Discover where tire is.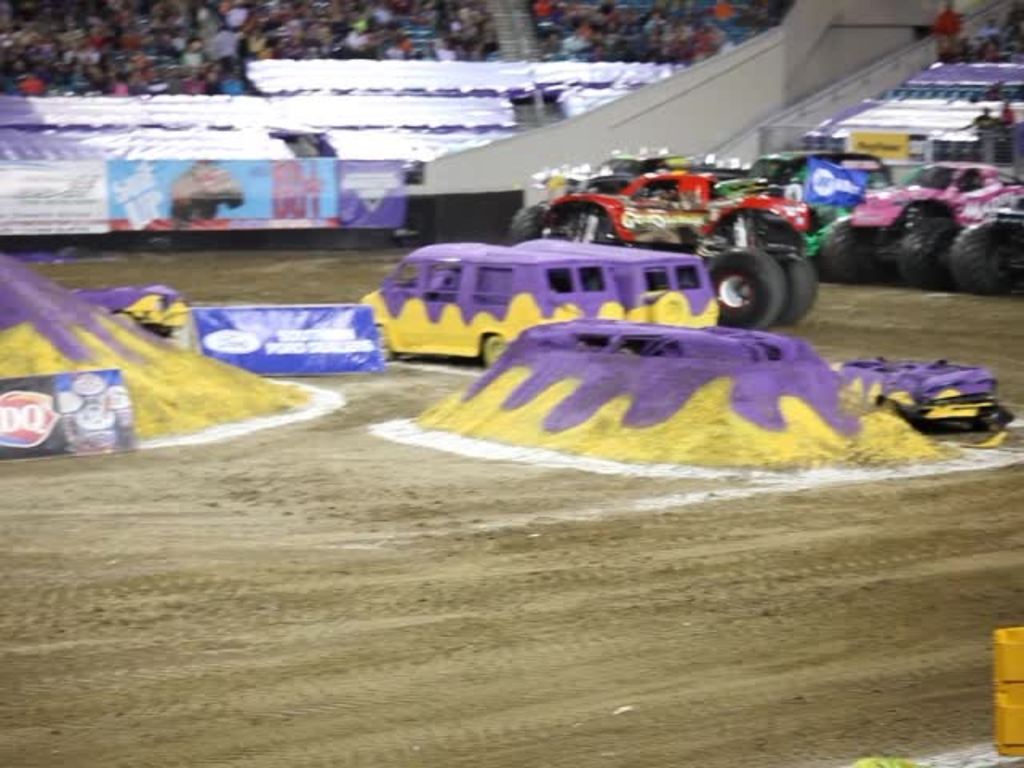
Discovered at <box>818,218,883,283</box>.
